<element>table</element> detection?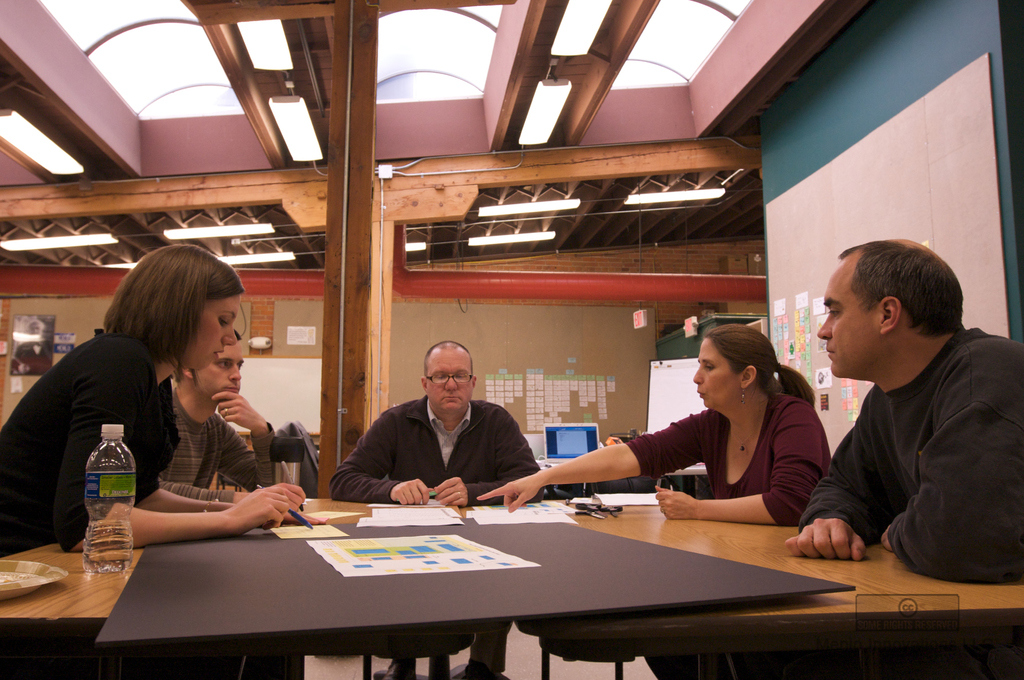
(x1=0, y1=494, x2=1023, y2=679)
